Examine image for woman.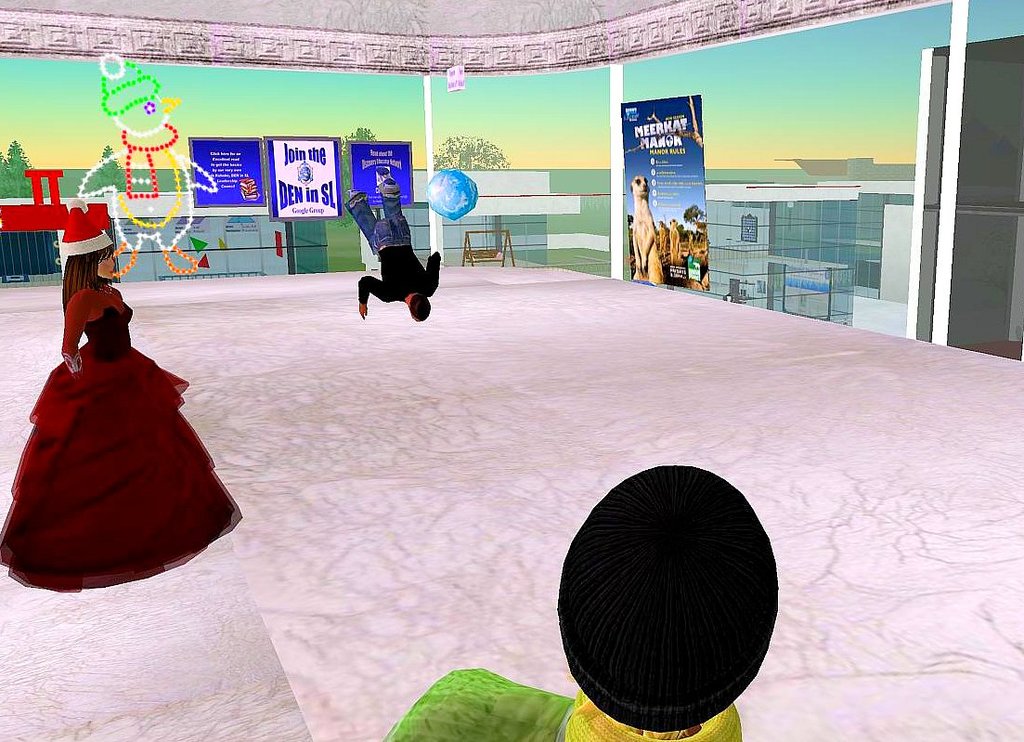
Examination result: [8,215,236,594].
